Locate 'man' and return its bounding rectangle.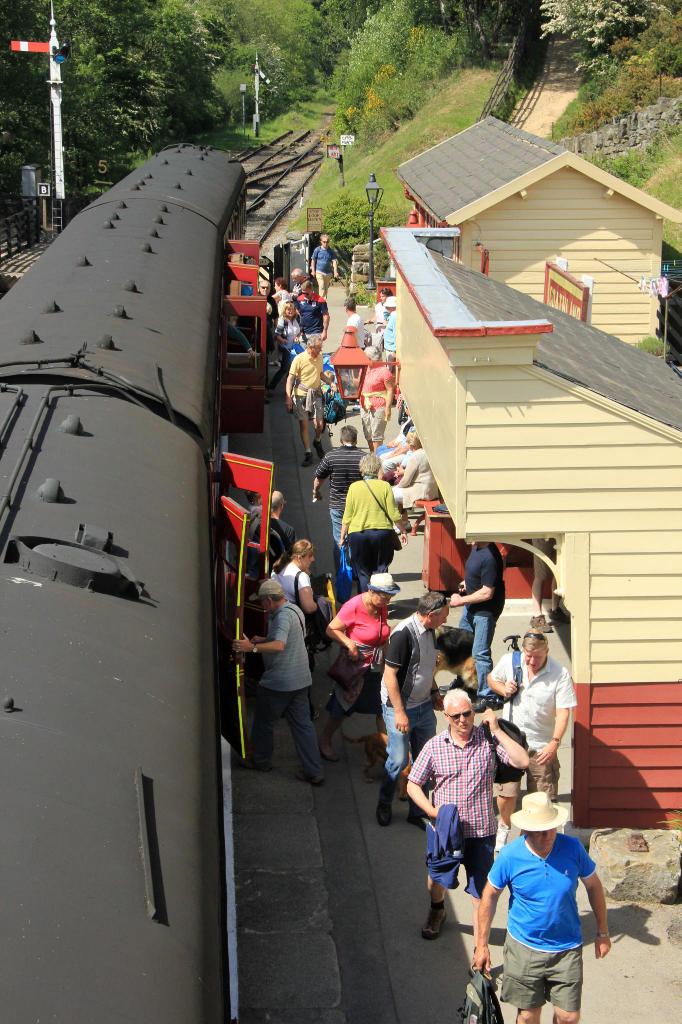
rect(246, 490, 298, 555).
